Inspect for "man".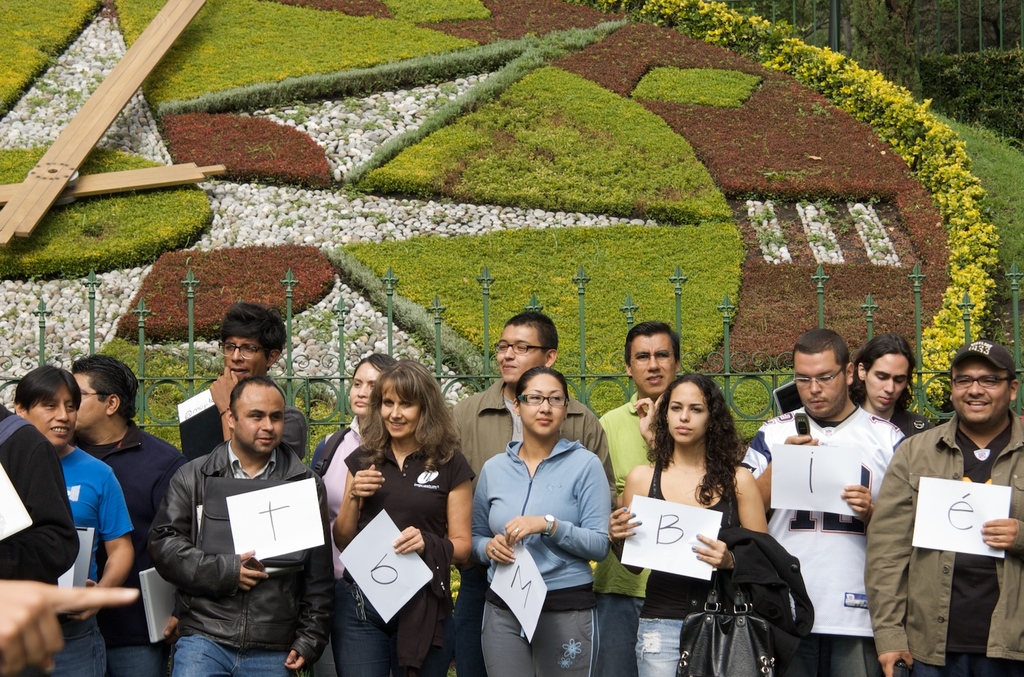
Inspection: rect(603, 313, 725, 676).
